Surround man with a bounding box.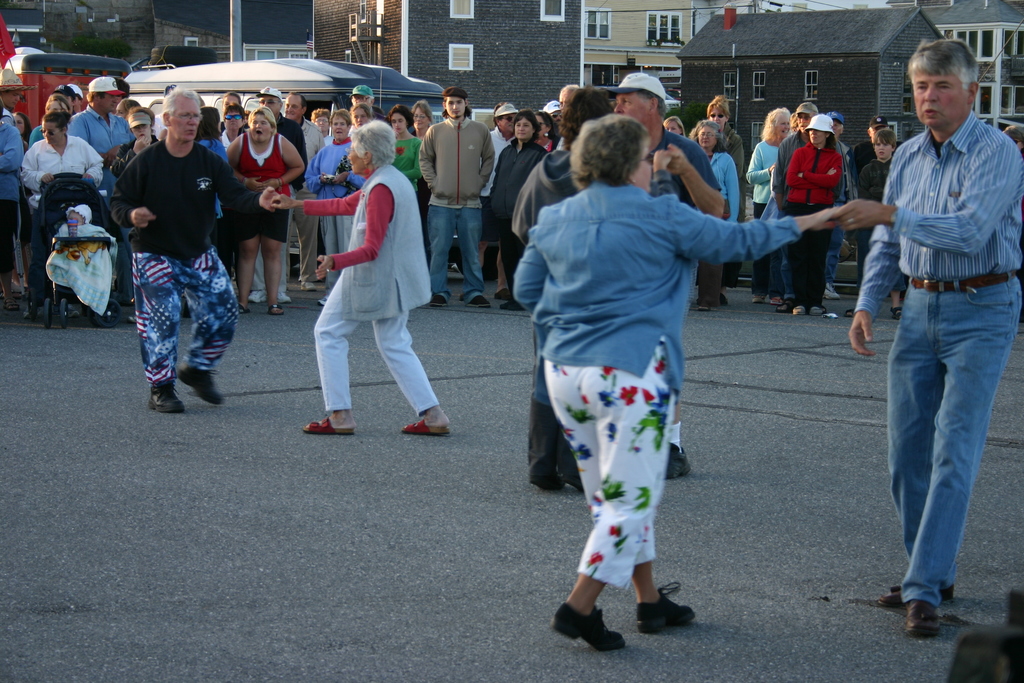
box(821, 108, 851, 299).
